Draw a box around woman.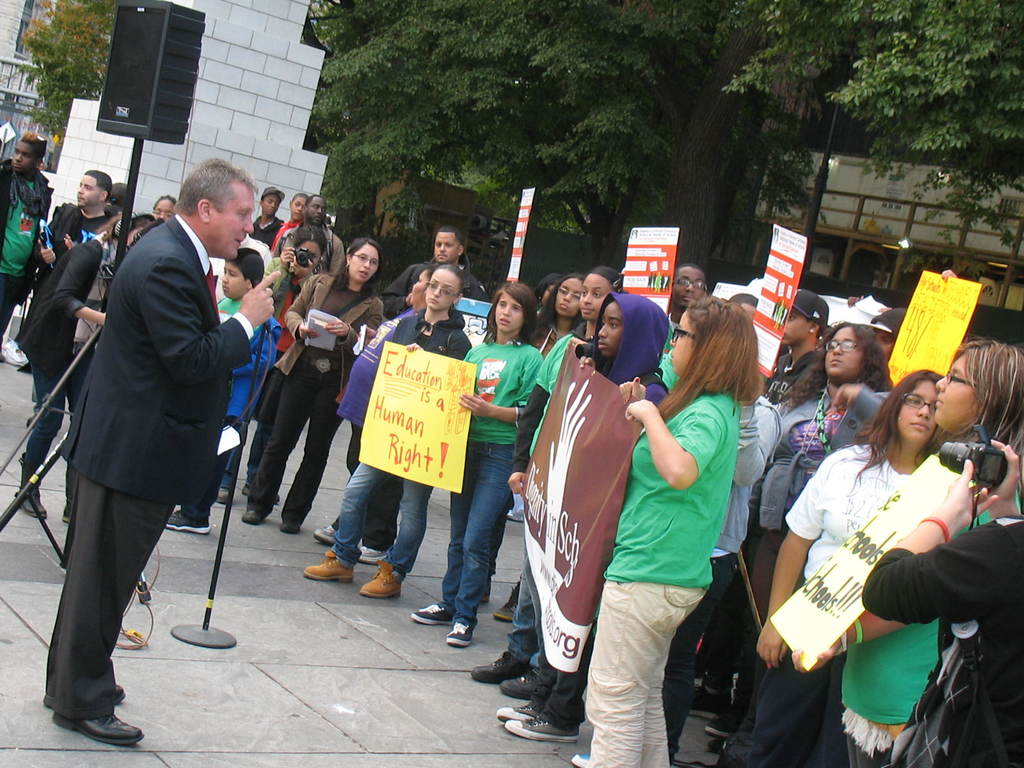
765 296 831 406.
